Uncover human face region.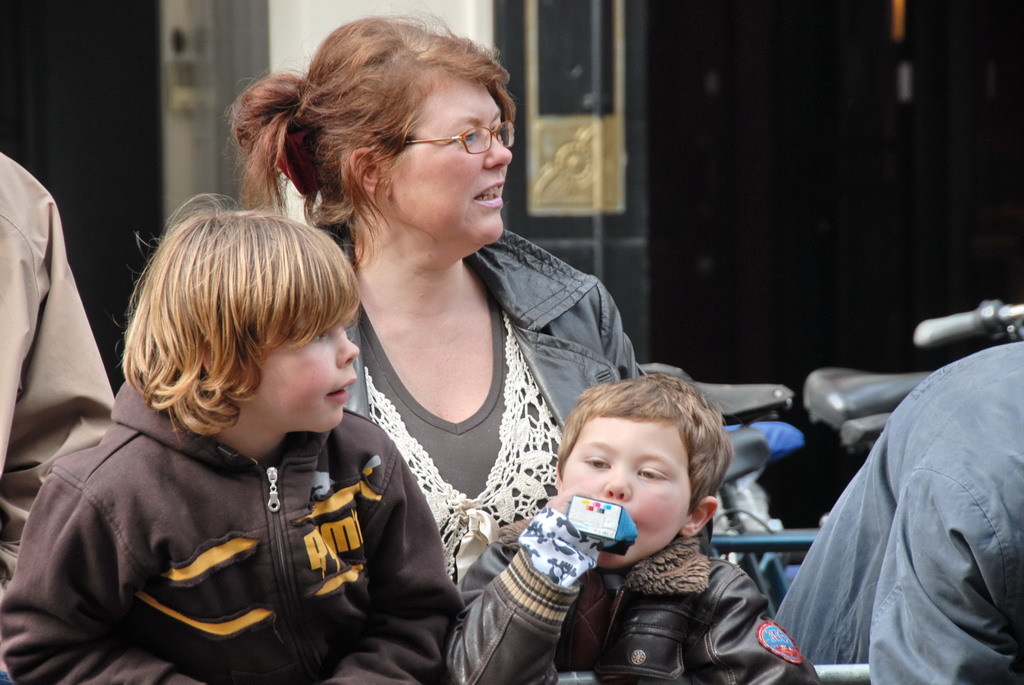
Uncovered: 557/418/693/562.
